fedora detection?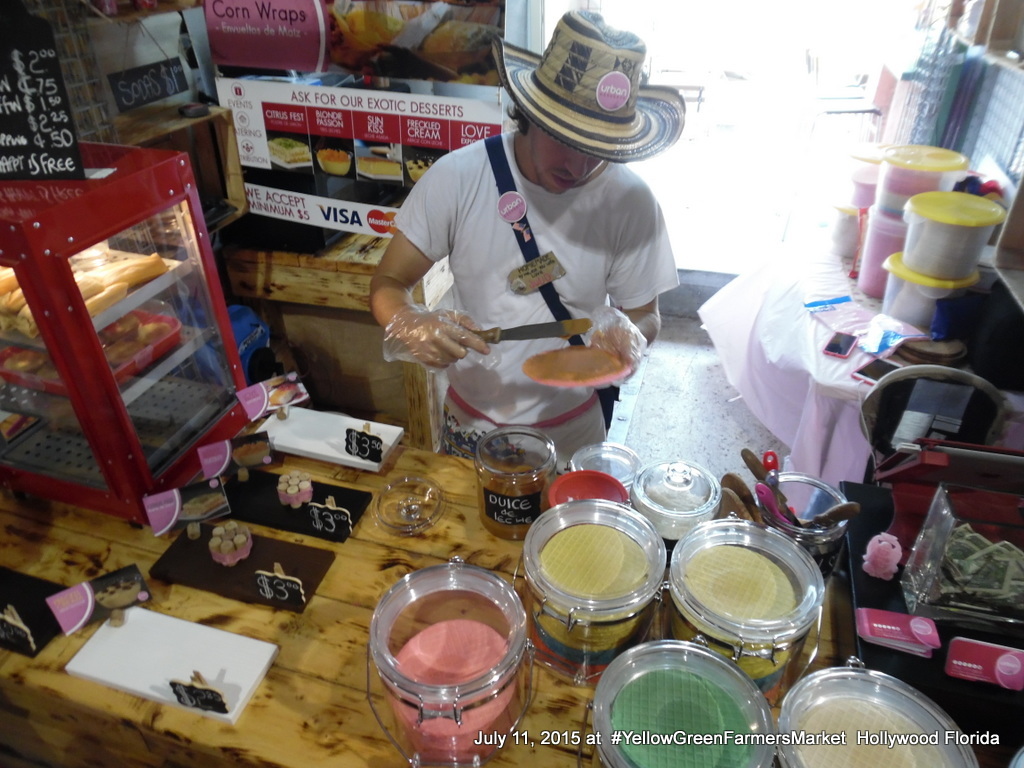
(497, 8, 681, 183)
